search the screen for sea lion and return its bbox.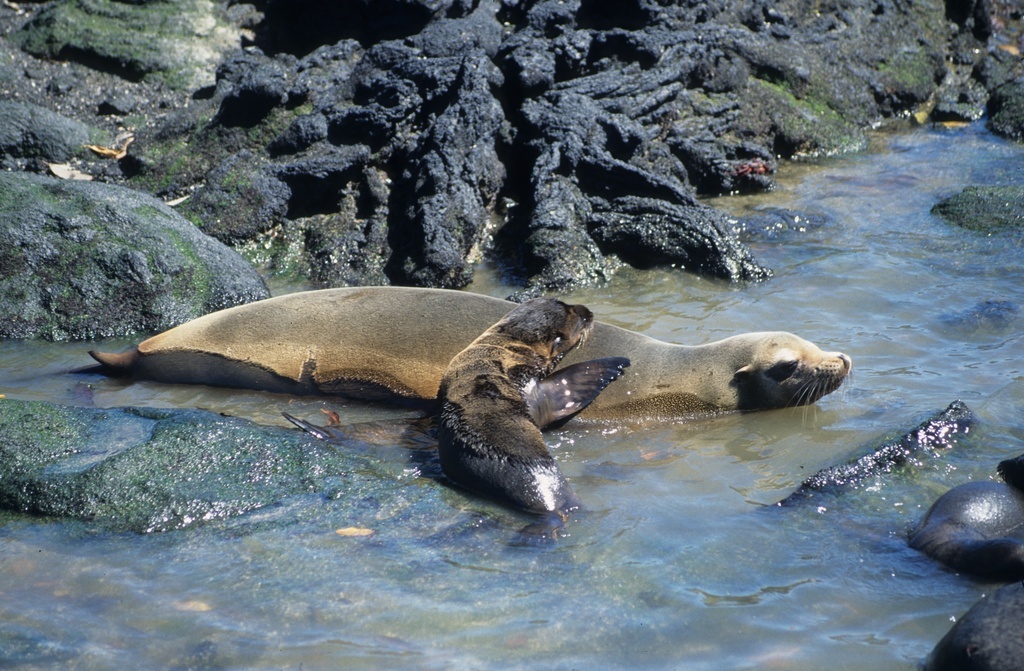
Found: bbox=(91, 286, 851, 411).
